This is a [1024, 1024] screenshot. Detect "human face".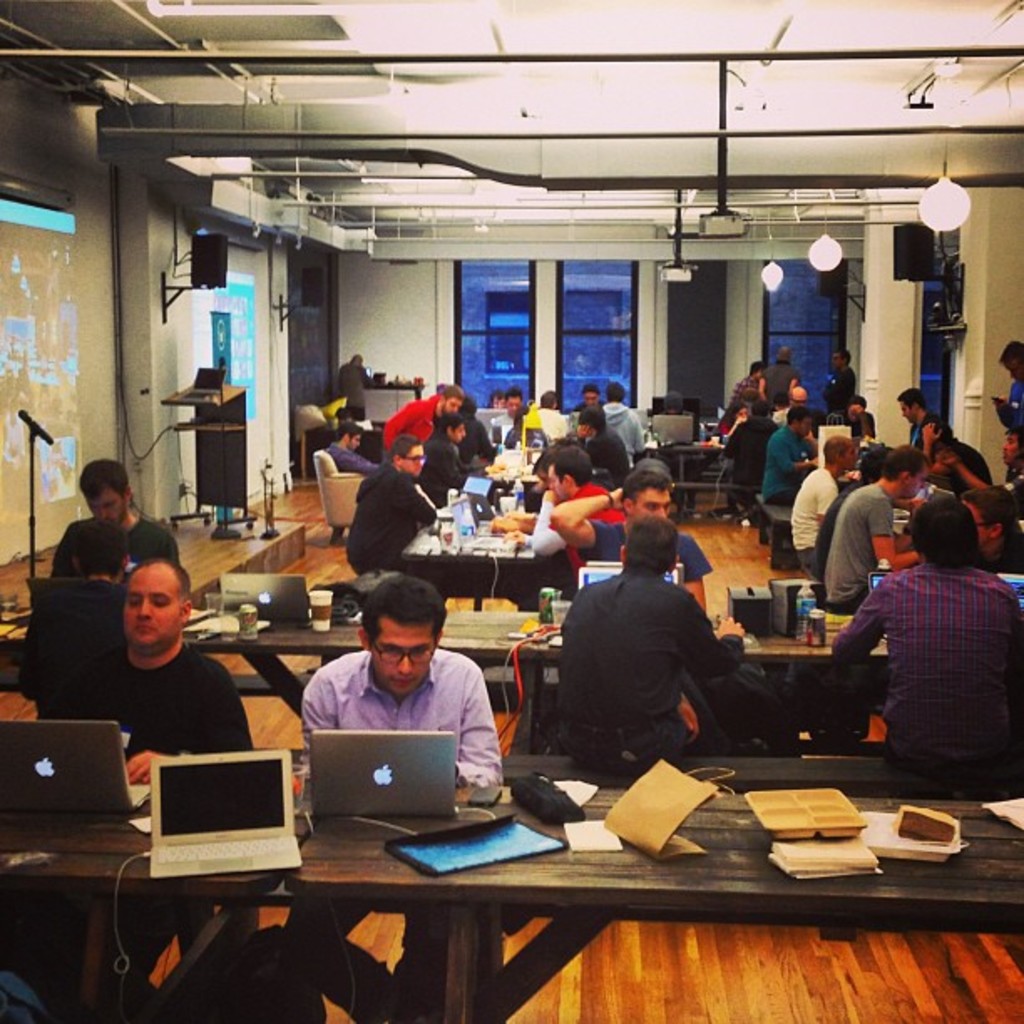
(x1=373, y1=622, x2=437, y2=693).
